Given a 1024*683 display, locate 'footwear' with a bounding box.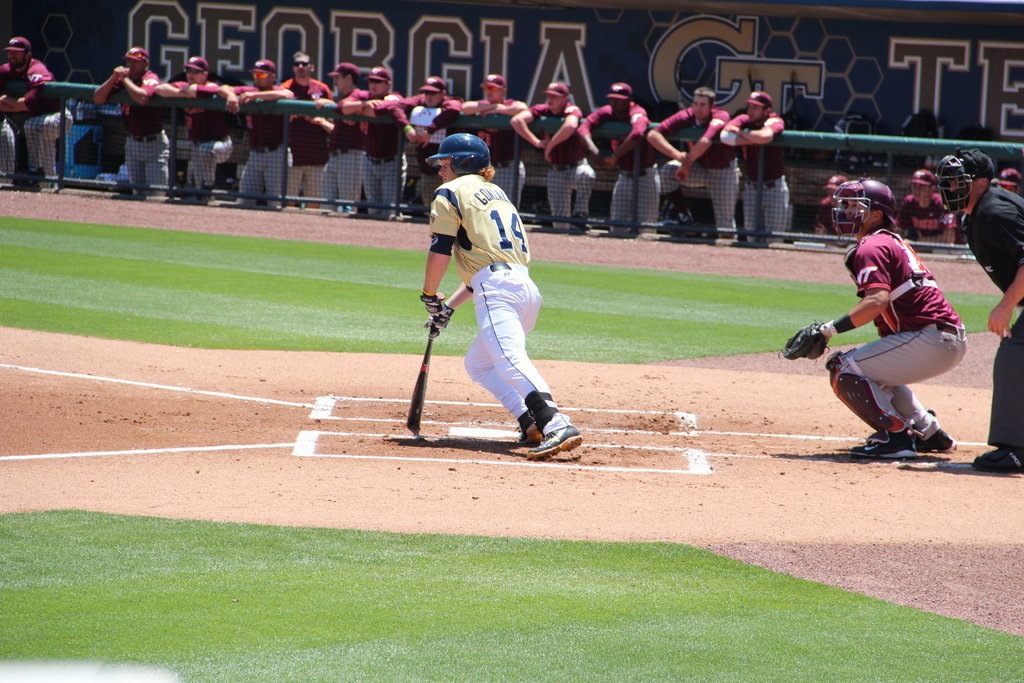
Located: pyautogui.locateOnScreen(970, 446, 1023, 471).
